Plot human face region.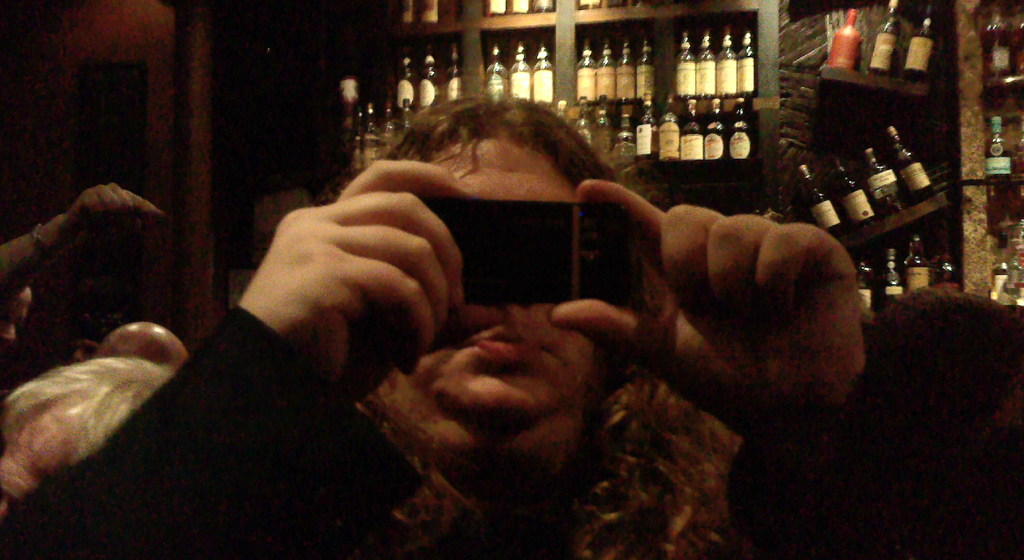
Plotted at bbox=(405, 131, 595, 426).
